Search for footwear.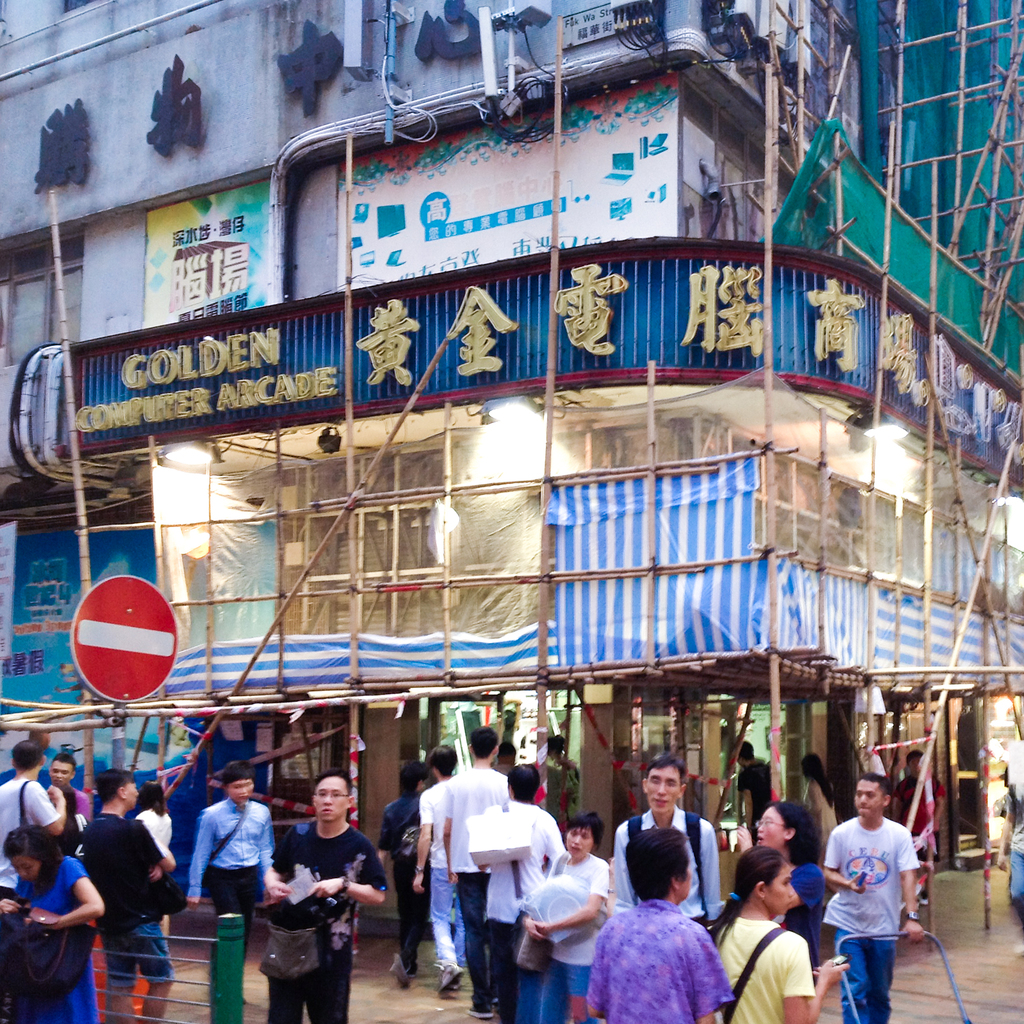
Found at {"x1": 440, "y1": 961, "x2": 467, "y2": 993}.
